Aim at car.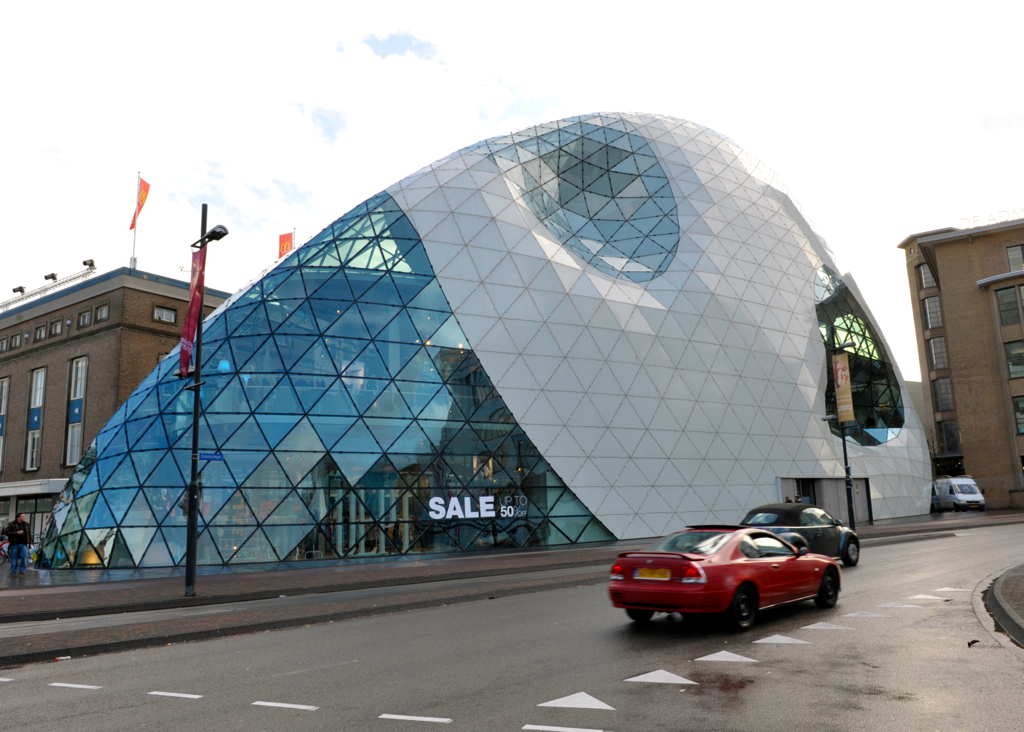
Aimed at left=606, top=519, right=845, bottom=636.
